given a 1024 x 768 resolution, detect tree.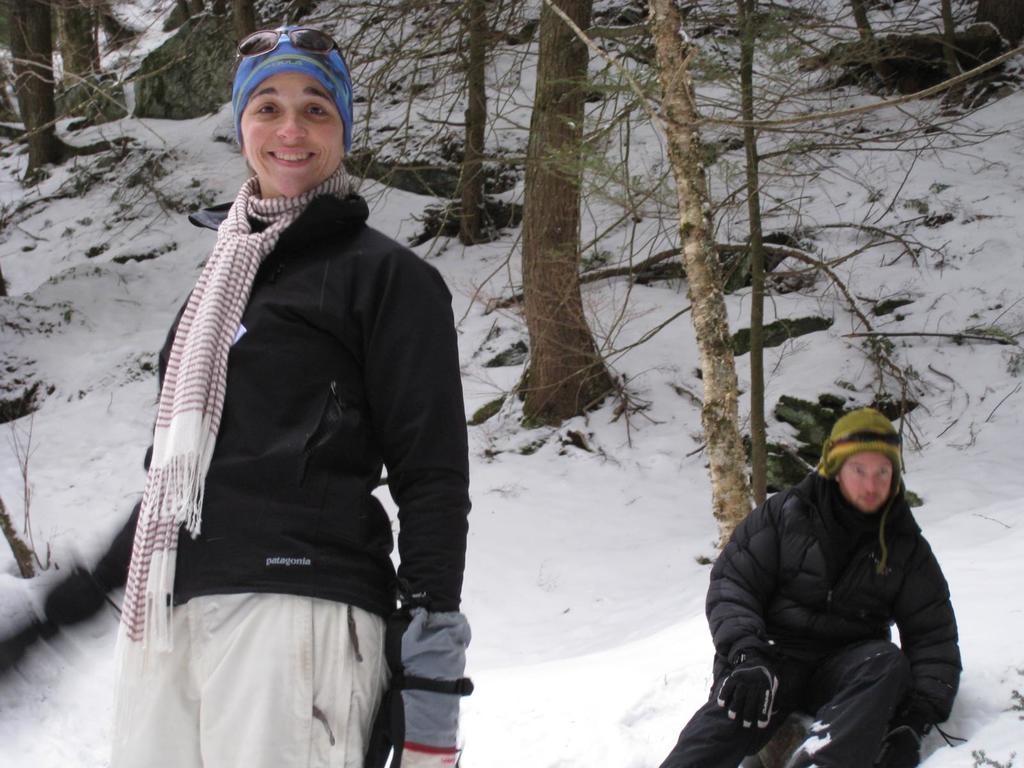
(300, 0, 546, 227).
